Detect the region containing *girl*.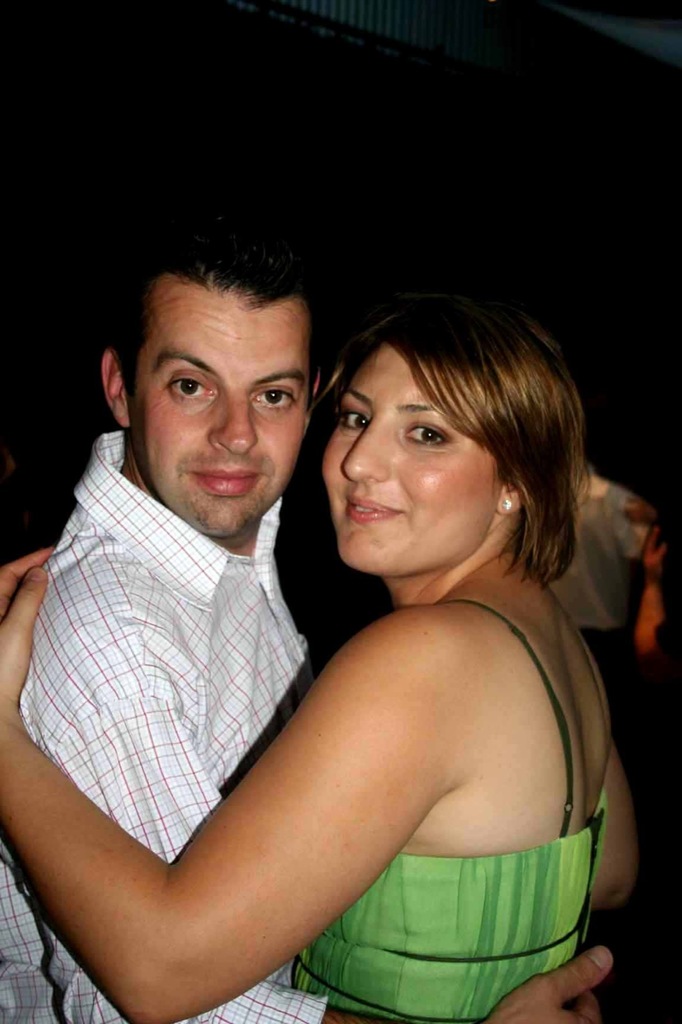
box=[0, 307, 638, 1023].
